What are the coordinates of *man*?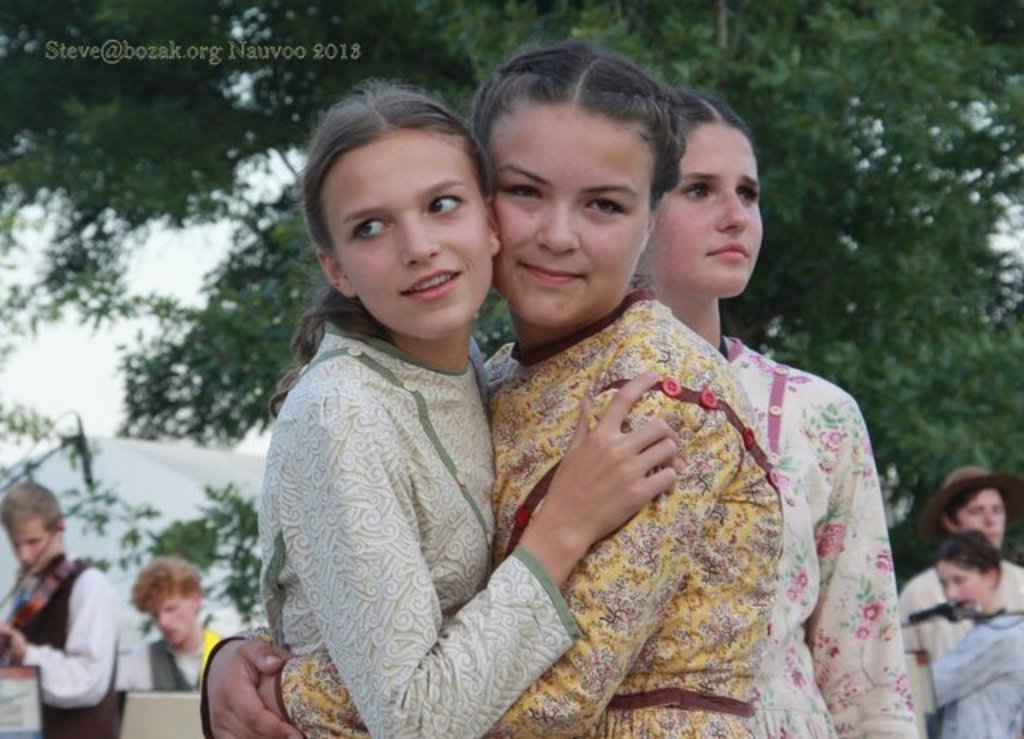
crop(120, 553, 229, 689).
